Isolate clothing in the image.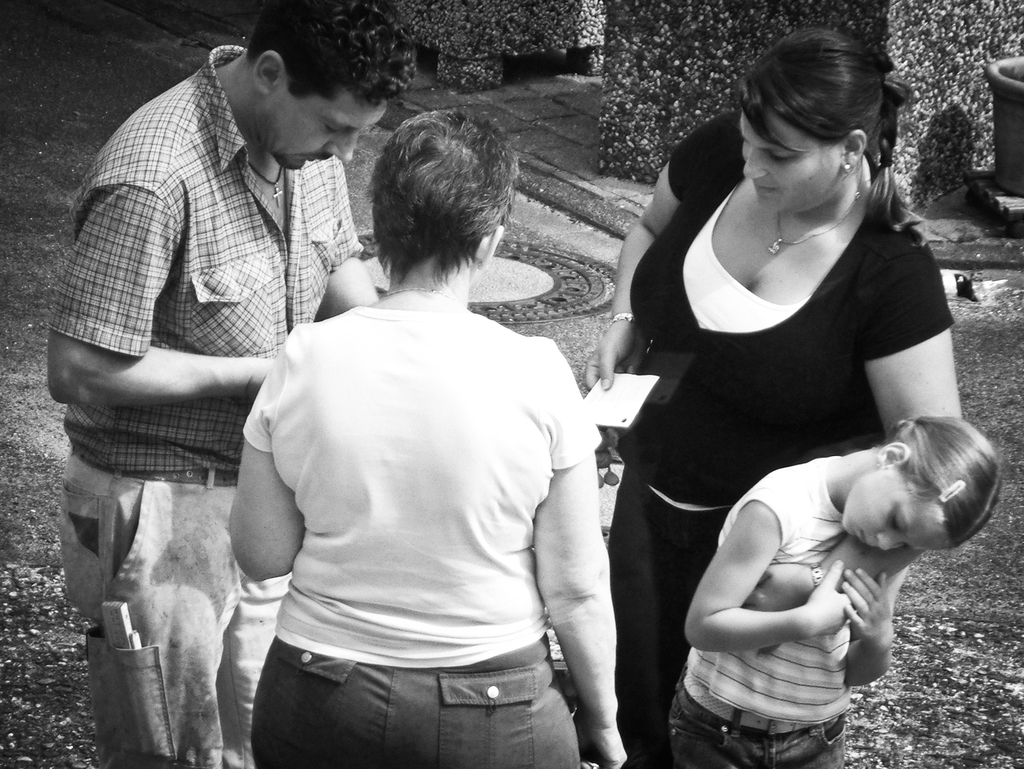
Isolated region: x1=609 y1=107 x2=957 y2=768.
